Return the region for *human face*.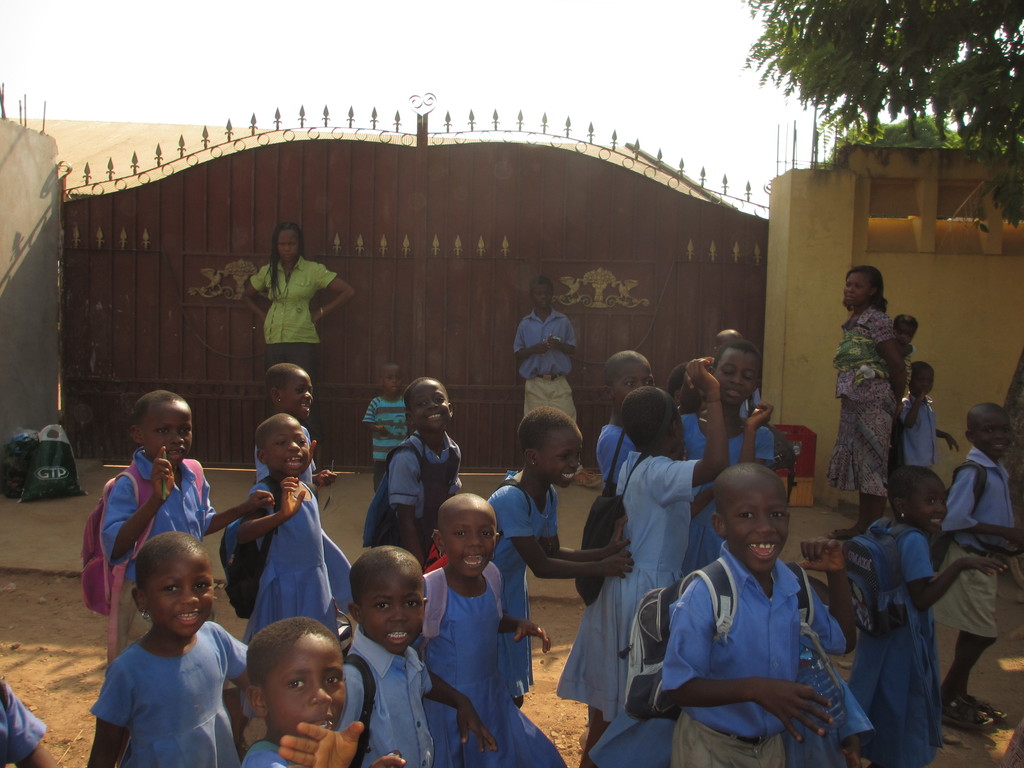
(716, 345, 759, 409).
